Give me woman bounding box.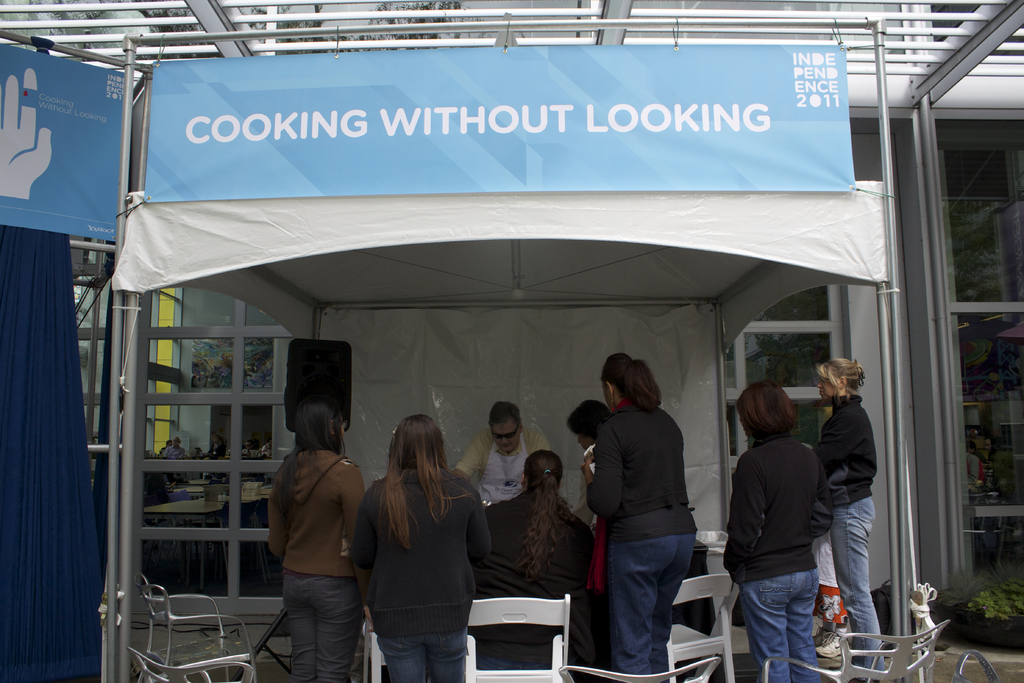
x1=595, y1=344, x2=710, y2=678.
